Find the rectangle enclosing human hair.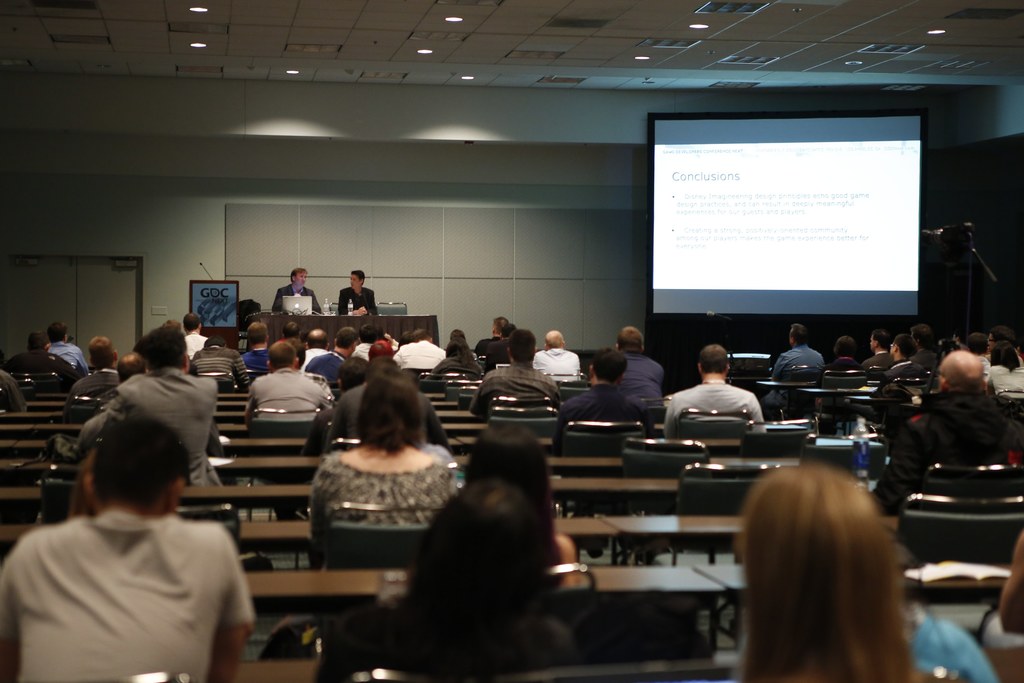
pyautogui.locateOnScreen(692, 338, 738, 381).
